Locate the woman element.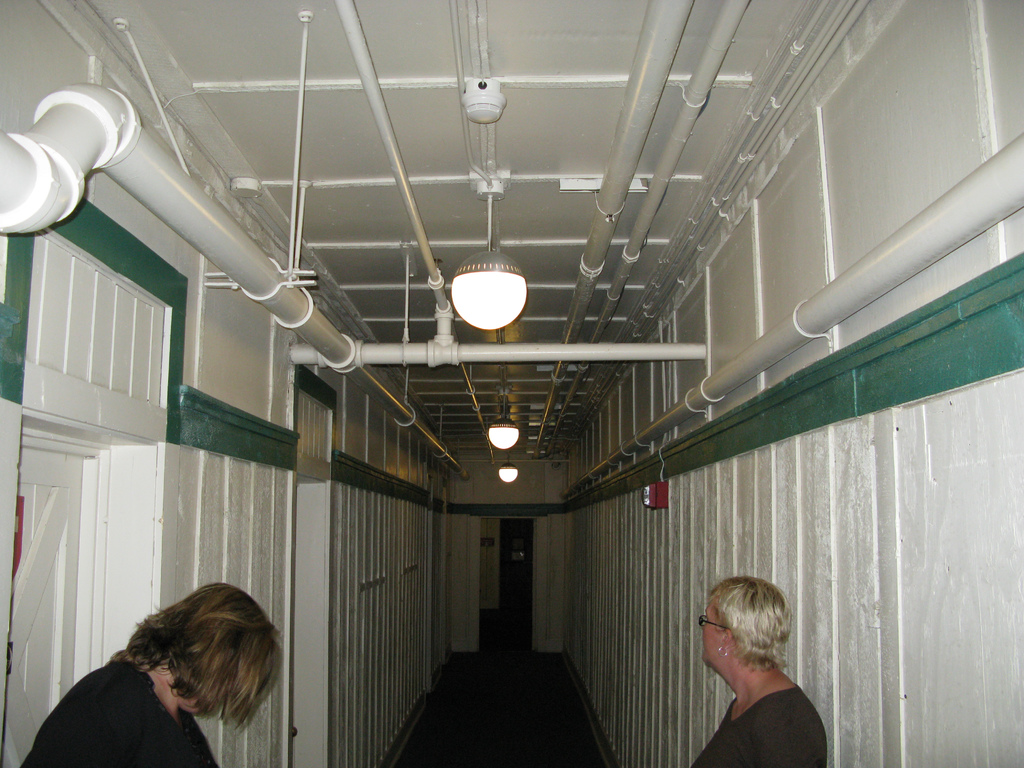
Element bbox: [left=689, top=571, right=832, bottom=767].
